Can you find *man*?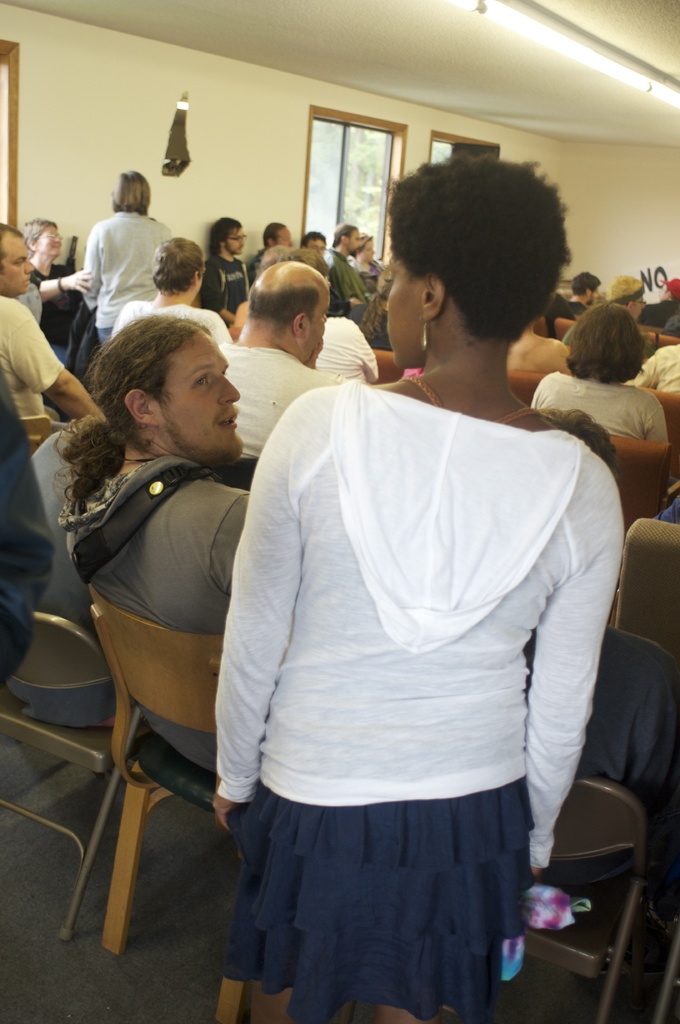
Yes, bounding box: [549,270,608,323].
